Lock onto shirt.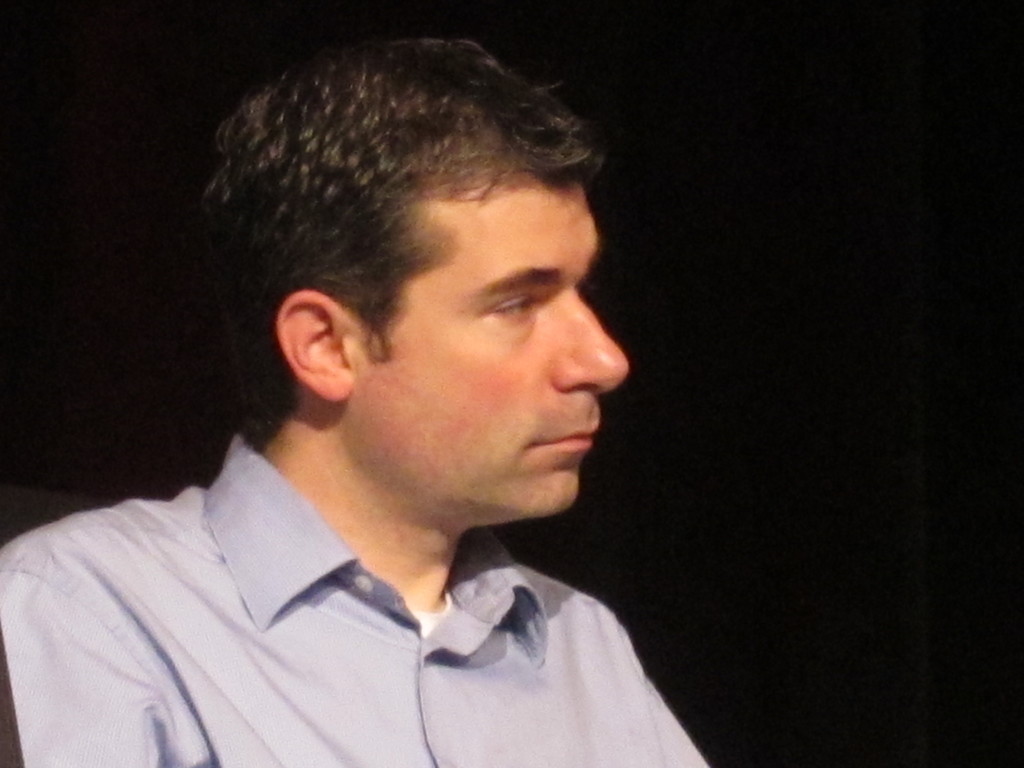
Locked: 0,422,708,767.
